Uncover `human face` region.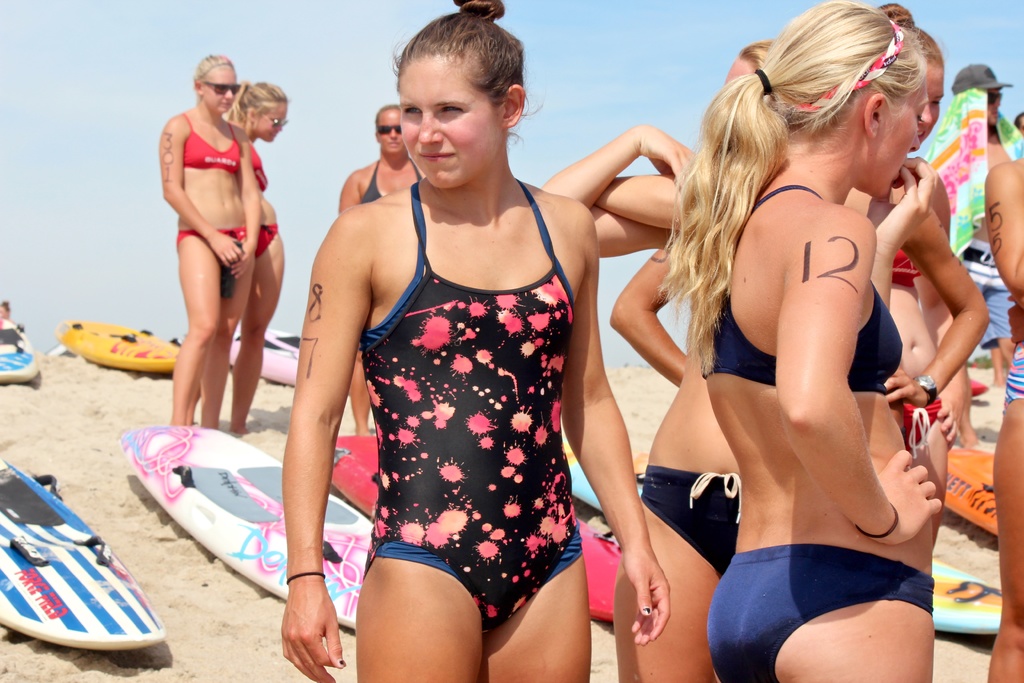
Uncovered: pyautogui.locateOnScreen(381, 109, 406, 159).
